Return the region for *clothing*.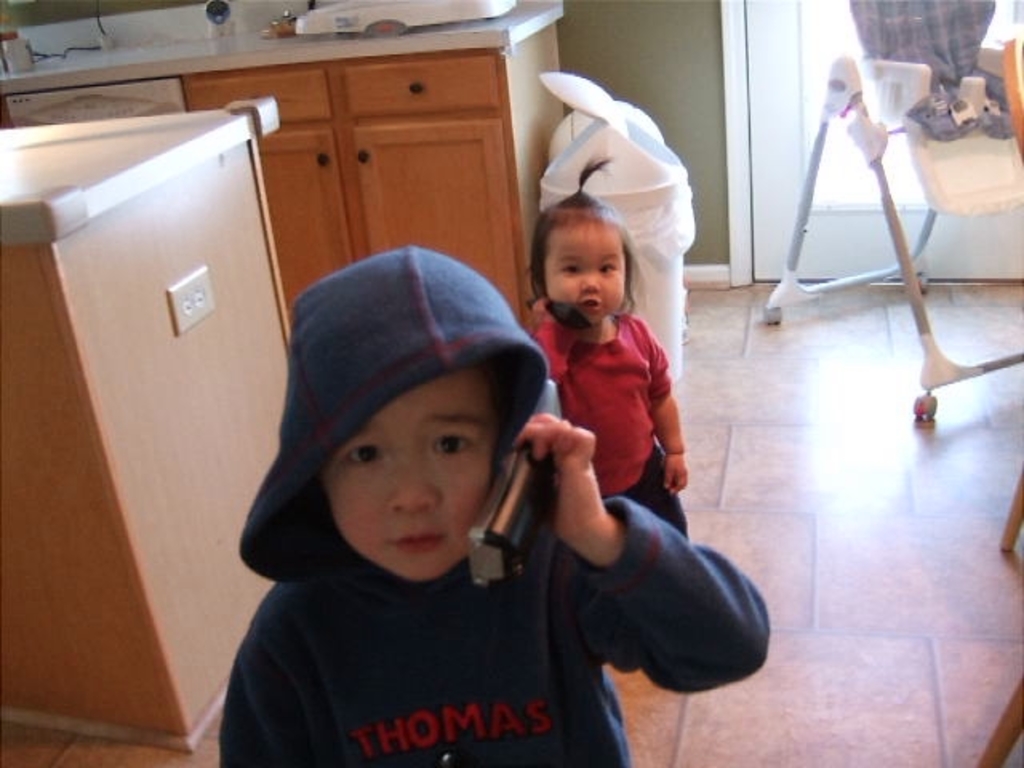
200:358:674:767.
